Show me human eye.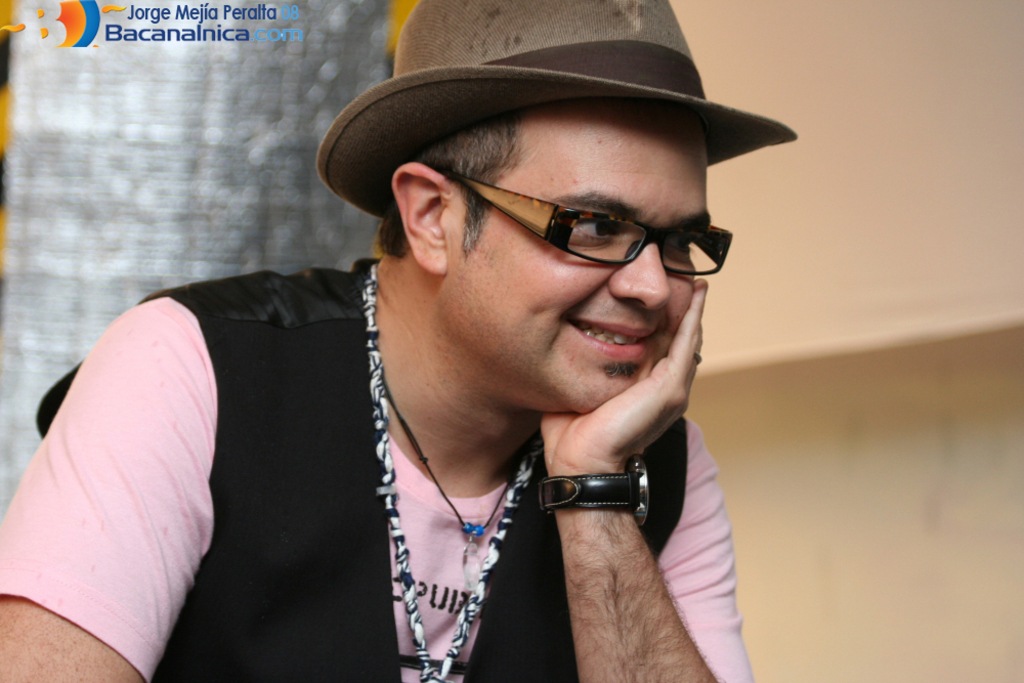
human eye is here: Rect(566, 213, 626, 248).
